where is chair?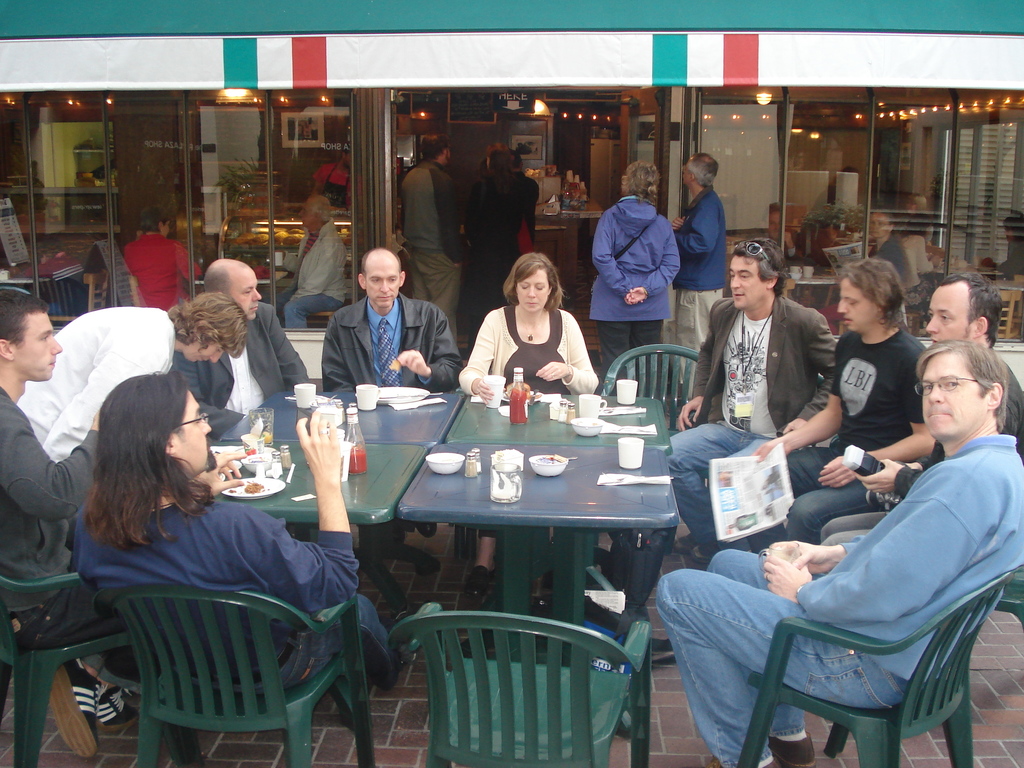
bbox=[984, 573, 1023, 628].
